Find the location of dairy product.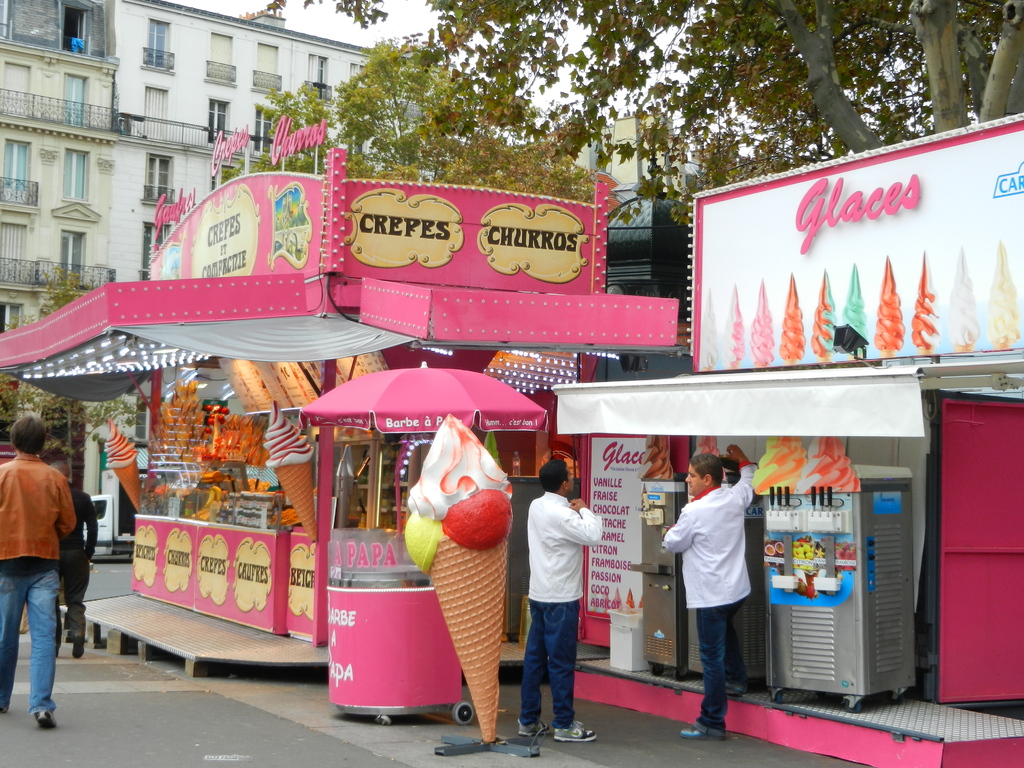
Location: bbox=(719, 287, 746, 367).
